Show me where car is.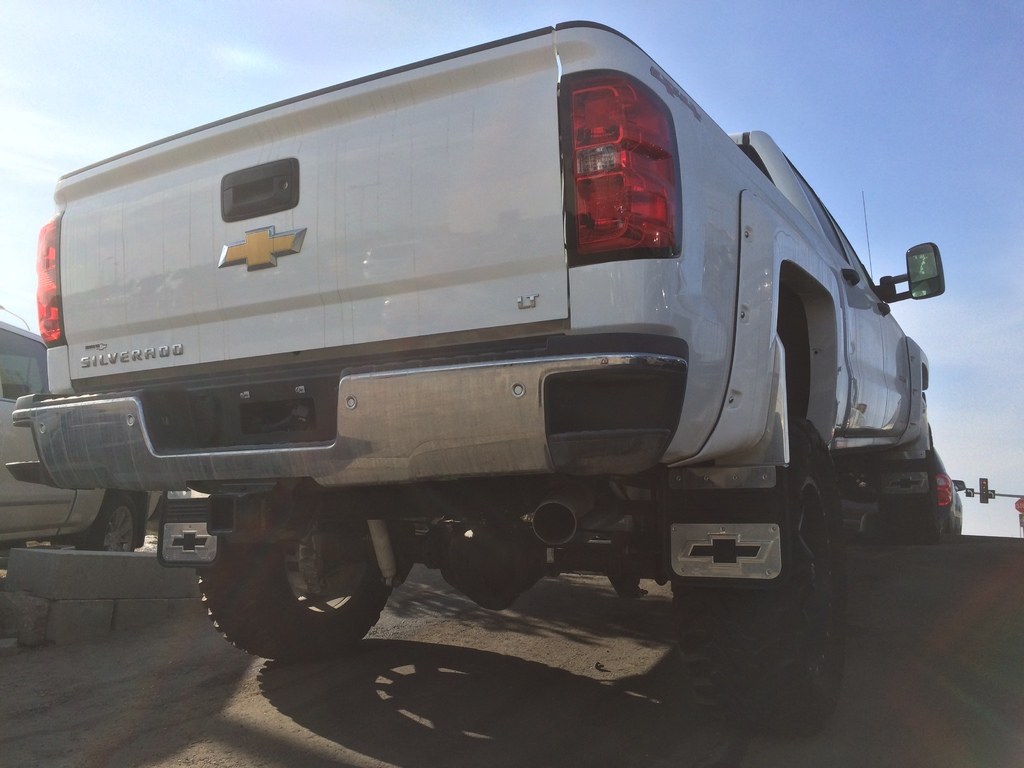
car is at (x1=0, y1=37, x2=918, y2=645).
